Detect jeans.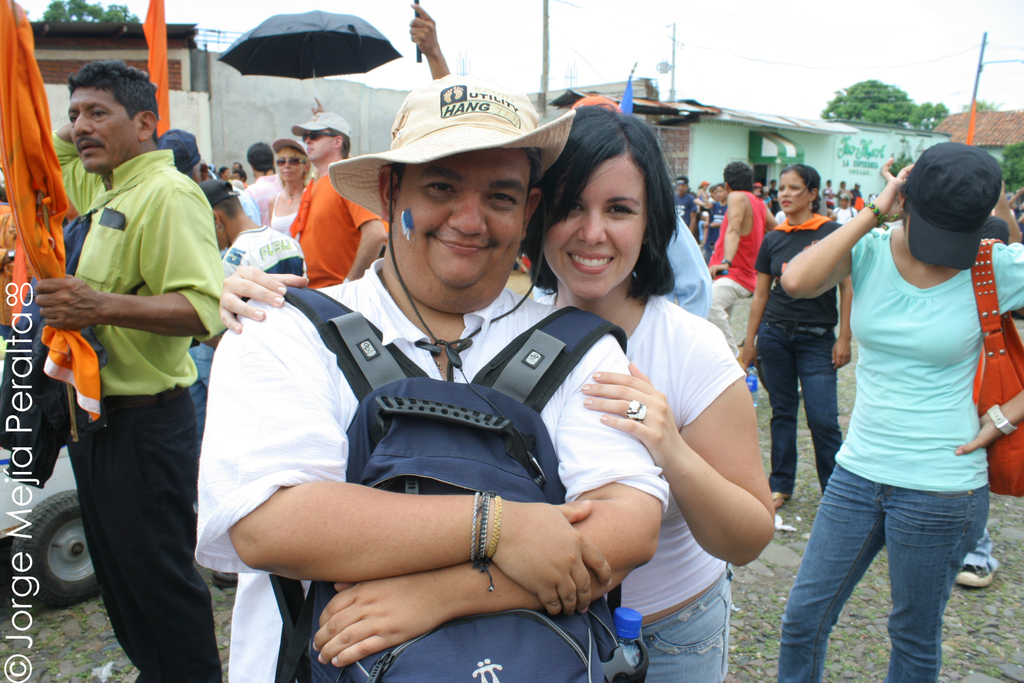
Detected at <bbox>784, 468, 981, 674</bbox>.
